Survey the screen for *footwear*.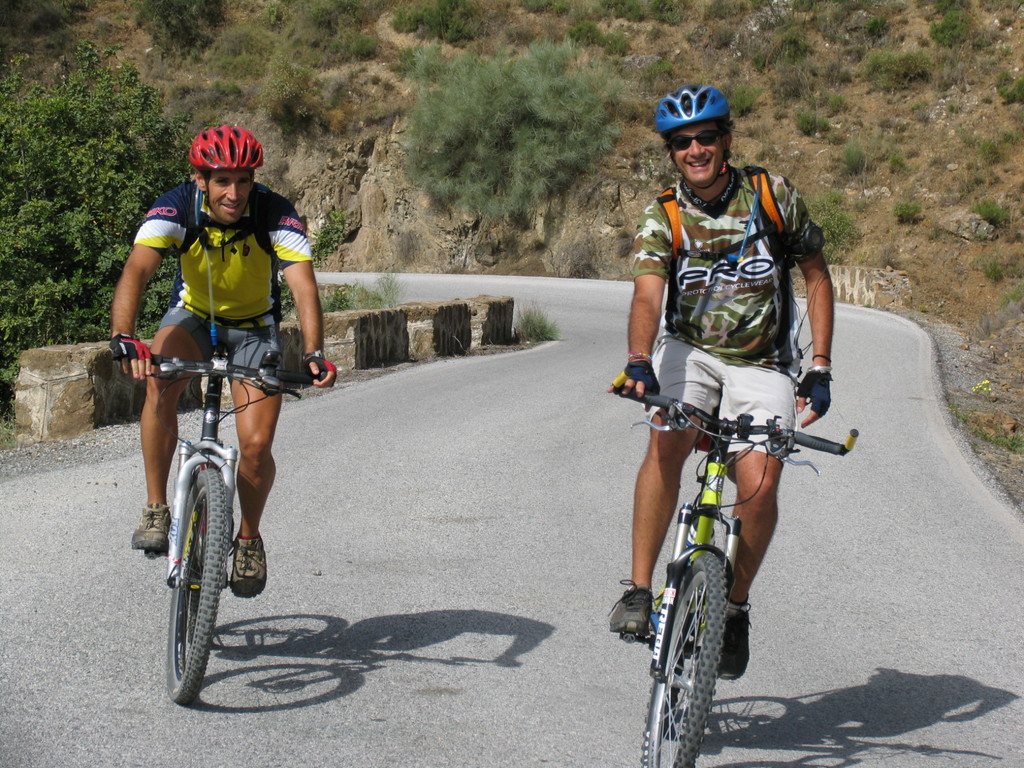
Survey found: 126, 495, 170, 557.
